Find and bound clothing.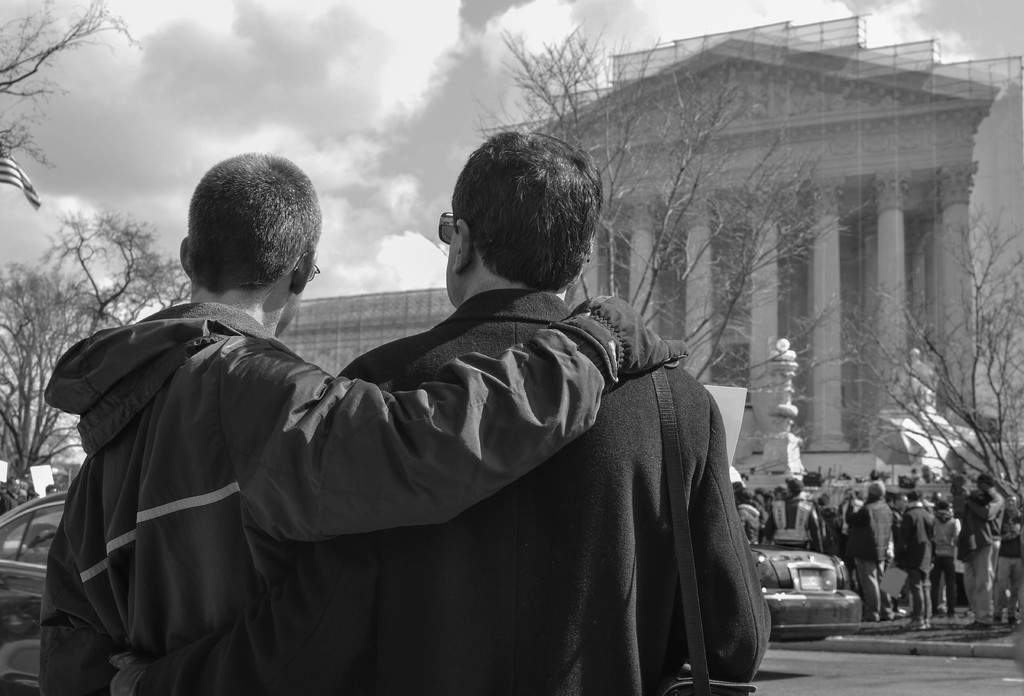
Bound: x1=936 y1=509 x2=959 y2=607.
